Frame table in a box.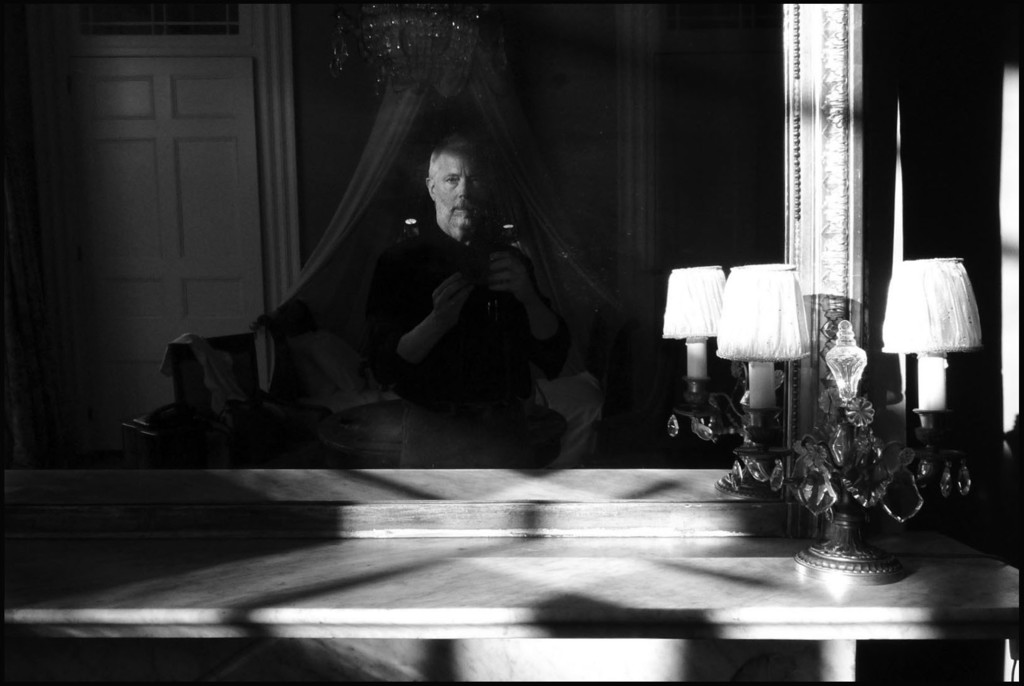
0:465:1017:685.
